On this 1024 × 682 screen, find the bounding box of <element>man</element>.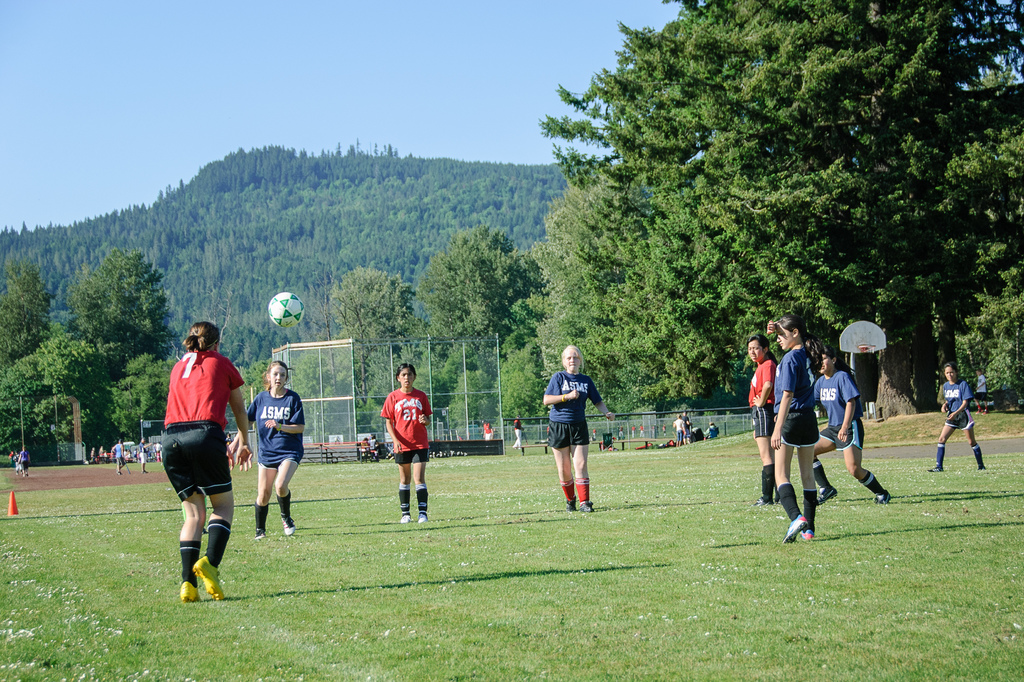
Bounding box: left=138, top=436, right=152, bottom=472.
